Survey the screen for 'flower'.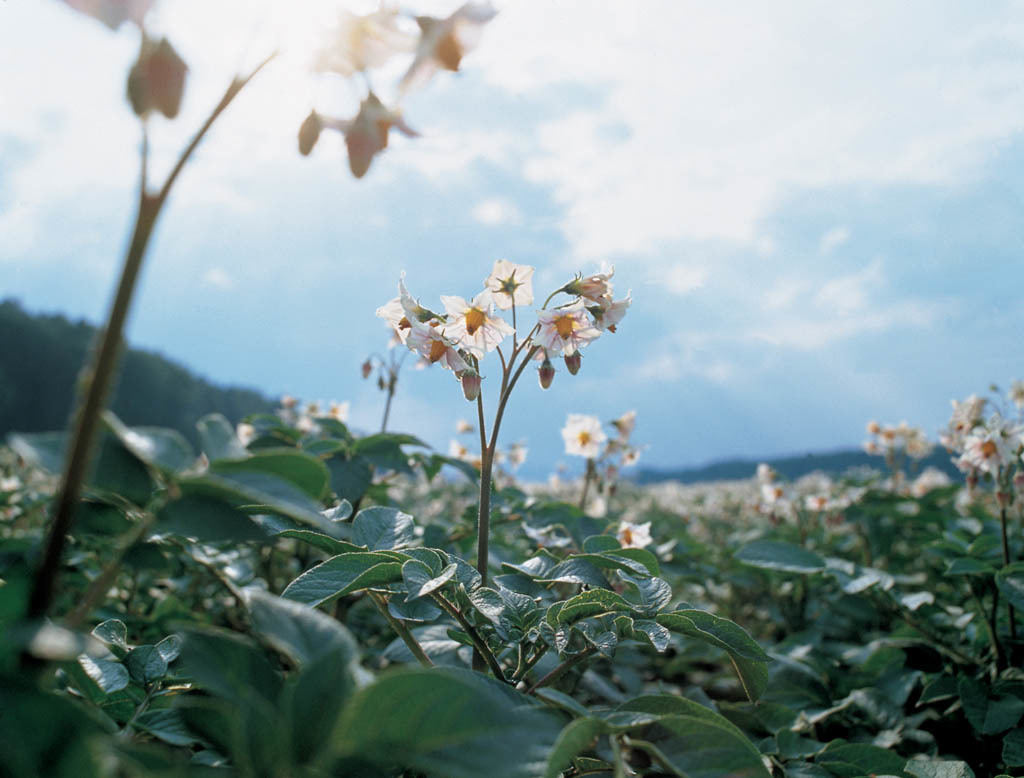
Survey found: box=[612, 408, 634, 439].
